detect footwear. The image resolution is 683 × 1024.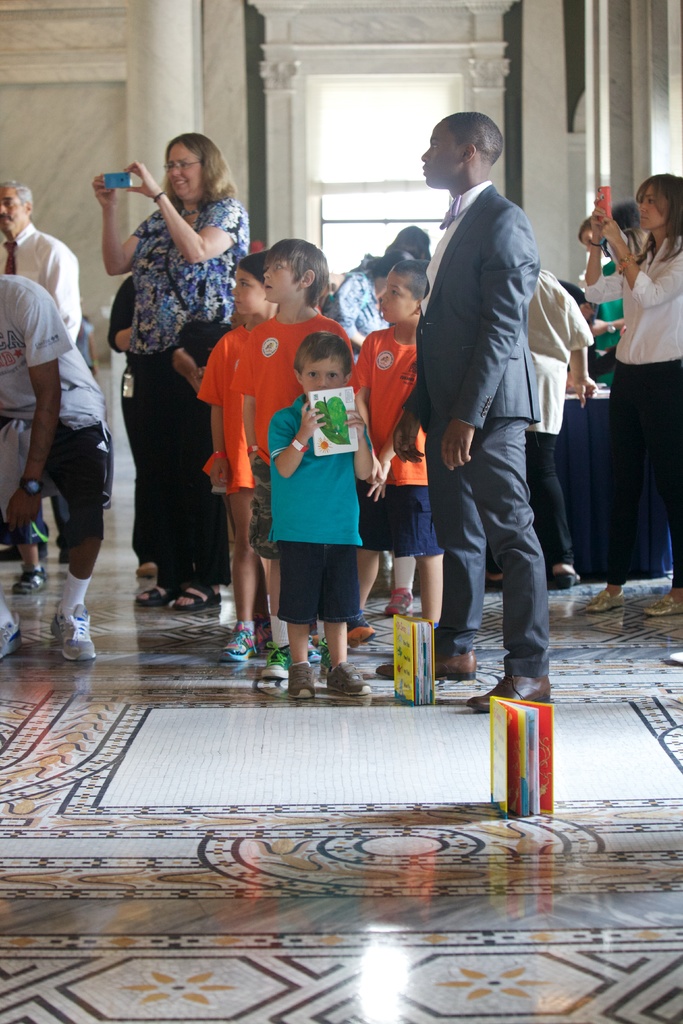
324/657/372/700.
